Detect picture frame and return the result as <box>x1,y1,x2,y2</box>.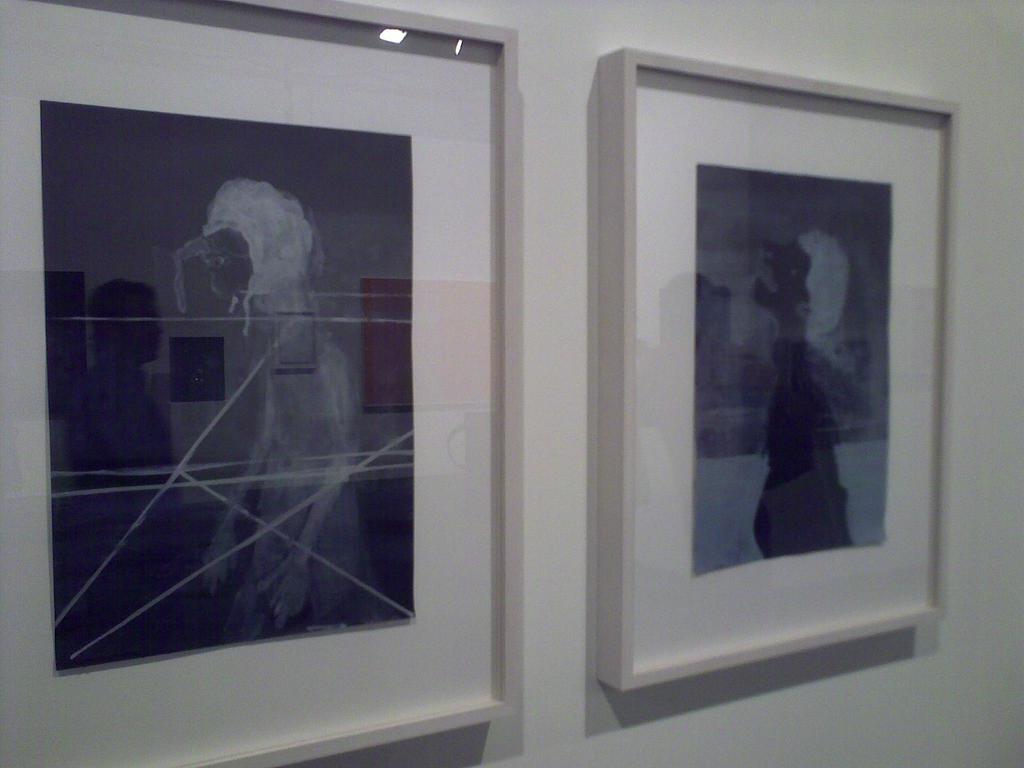
<box>0,0,521,767</box>.
